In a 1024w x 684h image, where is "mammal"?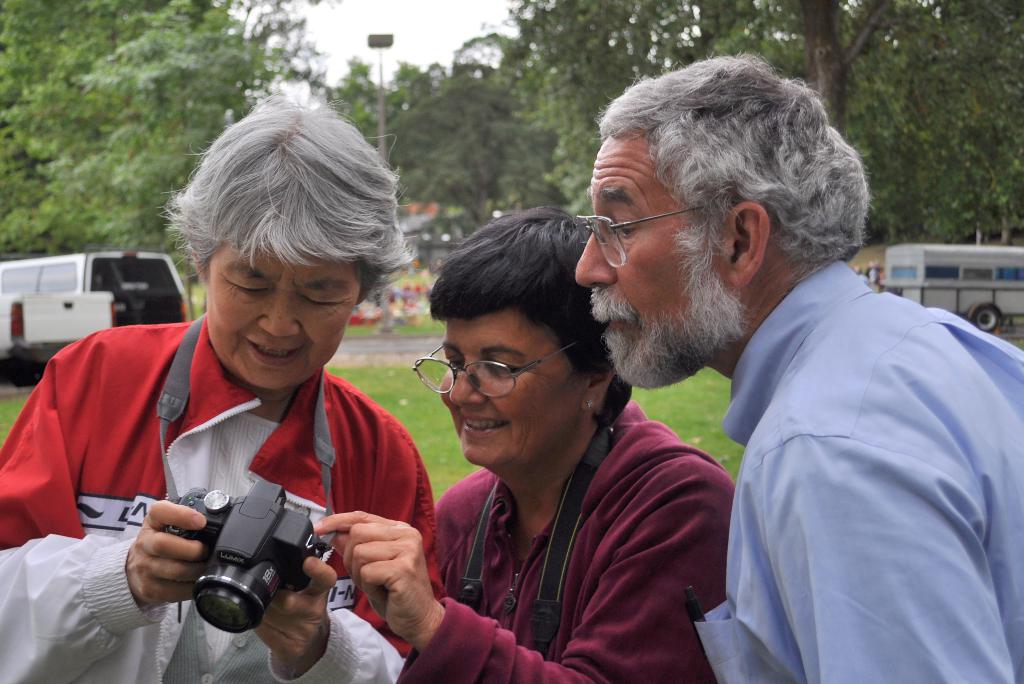
{"left": 574, "top": 47, "right": 1023, "bottom": 683}.
